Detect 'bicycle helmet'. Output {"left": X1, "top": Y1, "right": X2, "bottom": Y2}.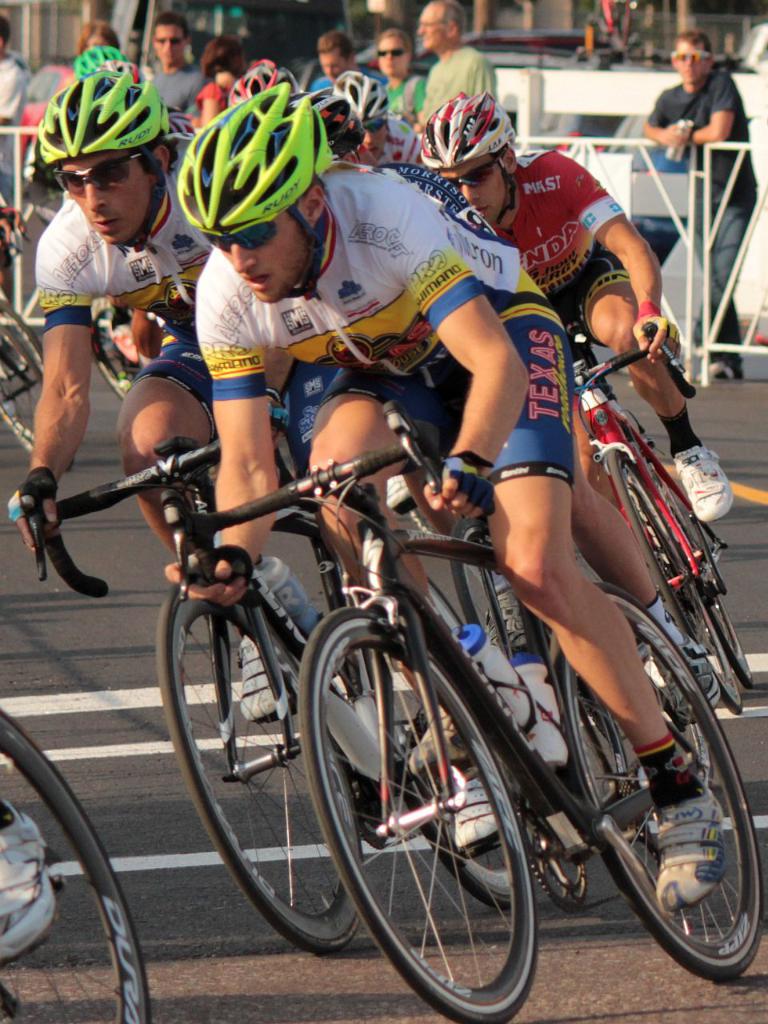
{"left": 298, "top": 86, "right": 359, "bottom": 162}.
